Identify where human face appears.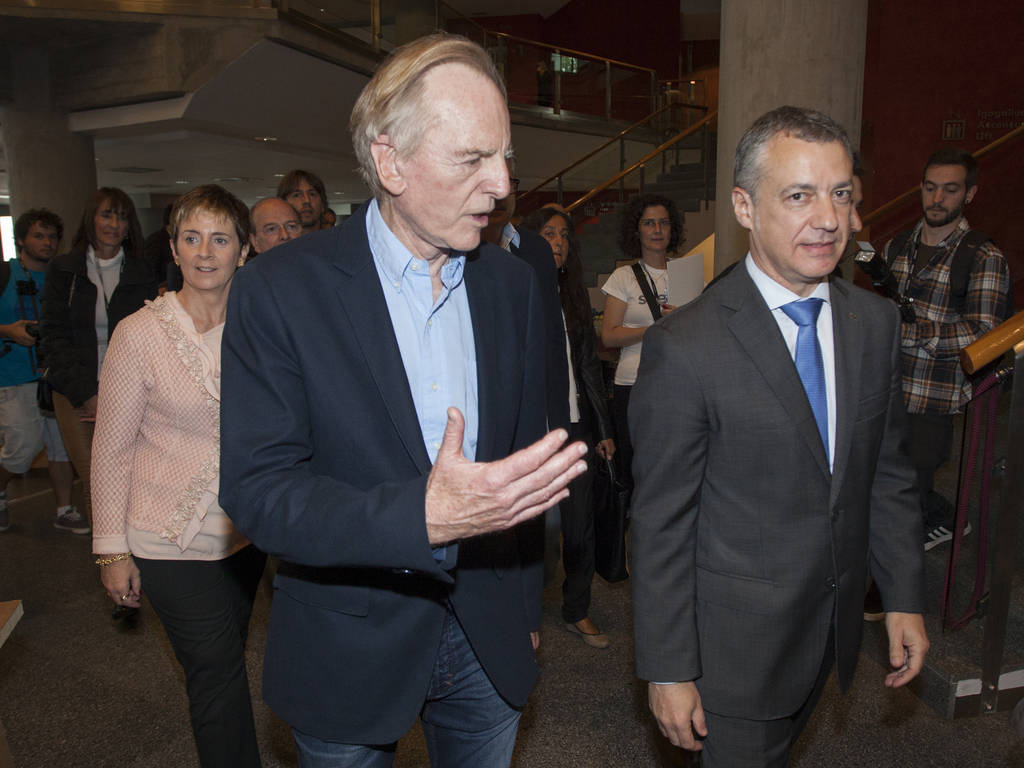
Appears at 97:198:129:247.
